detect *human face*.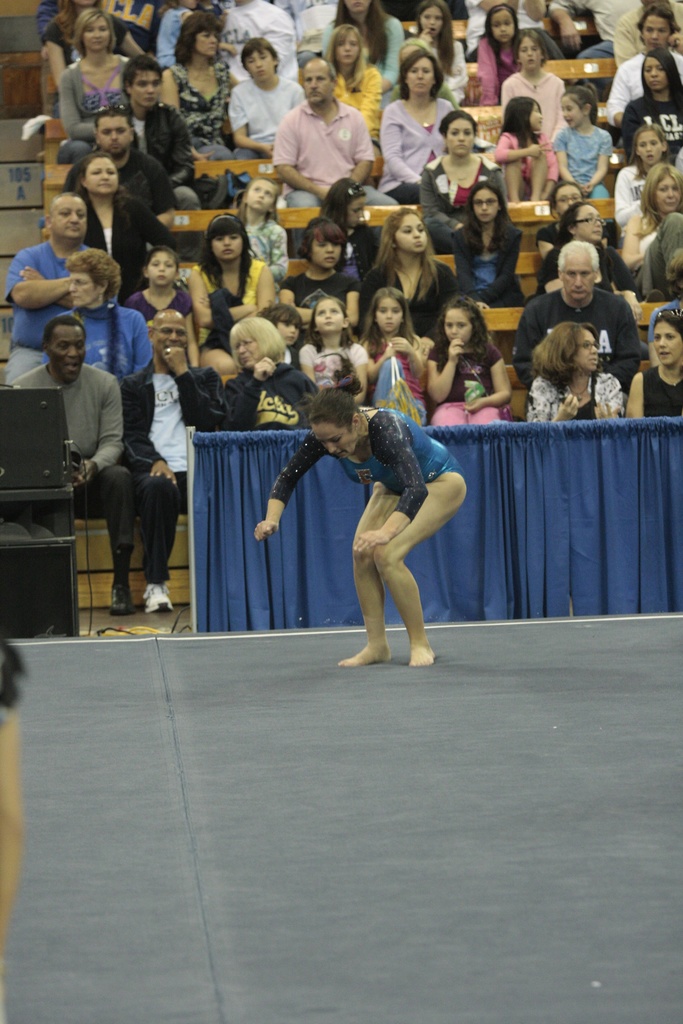
Detected at bbox(406, 54, 437, 96).
